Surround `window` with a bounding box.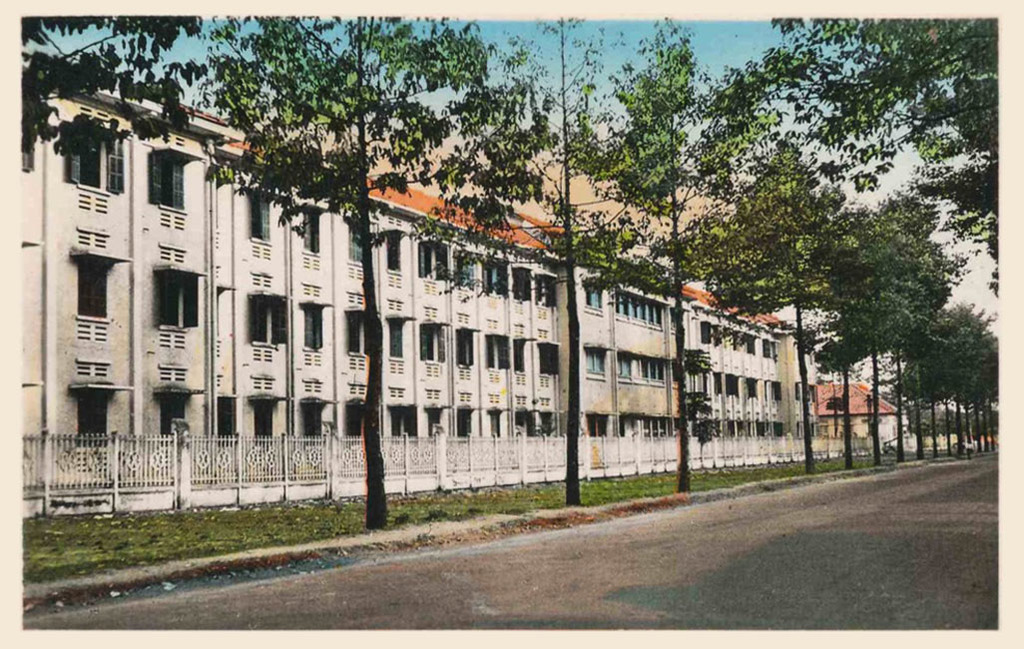
box(145, 146, 186, 209).
